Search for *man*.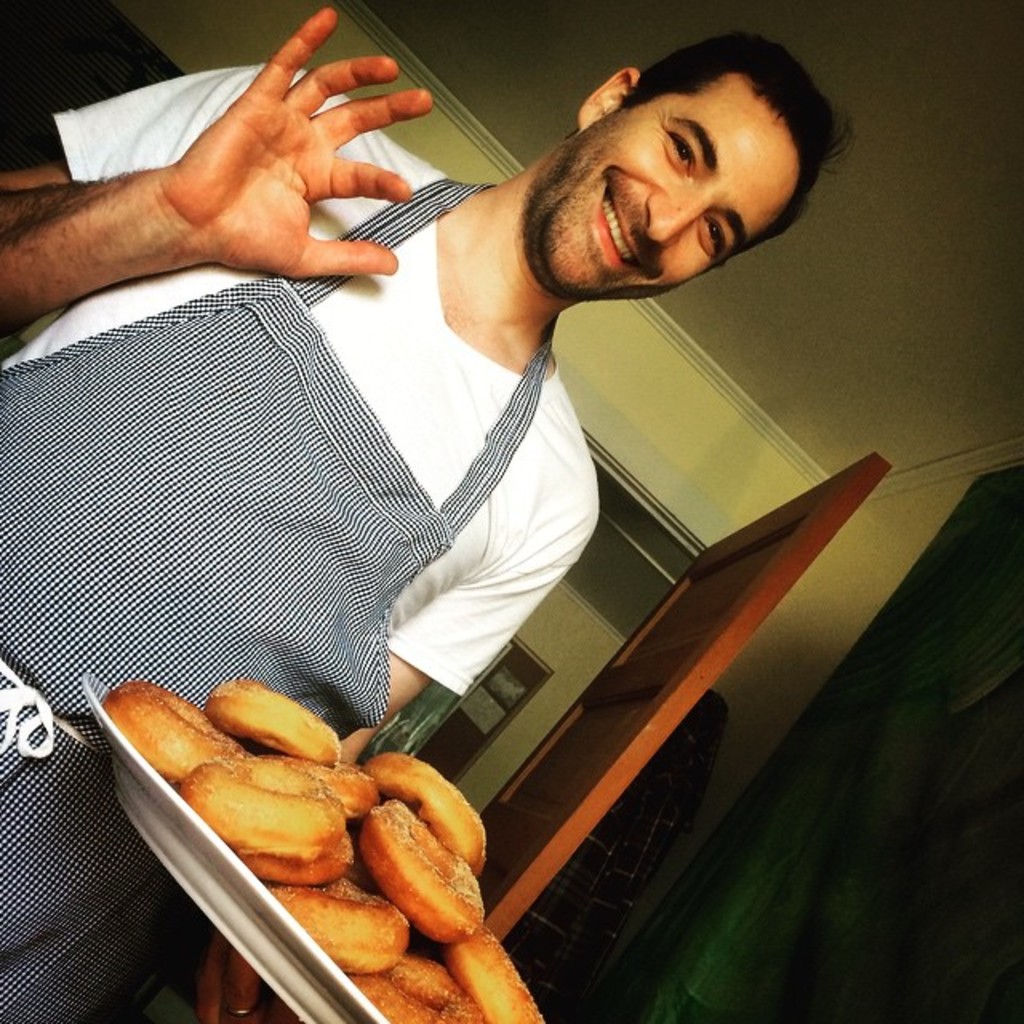
Found at (x1=58, y1=24, x2=867, y2=965).
